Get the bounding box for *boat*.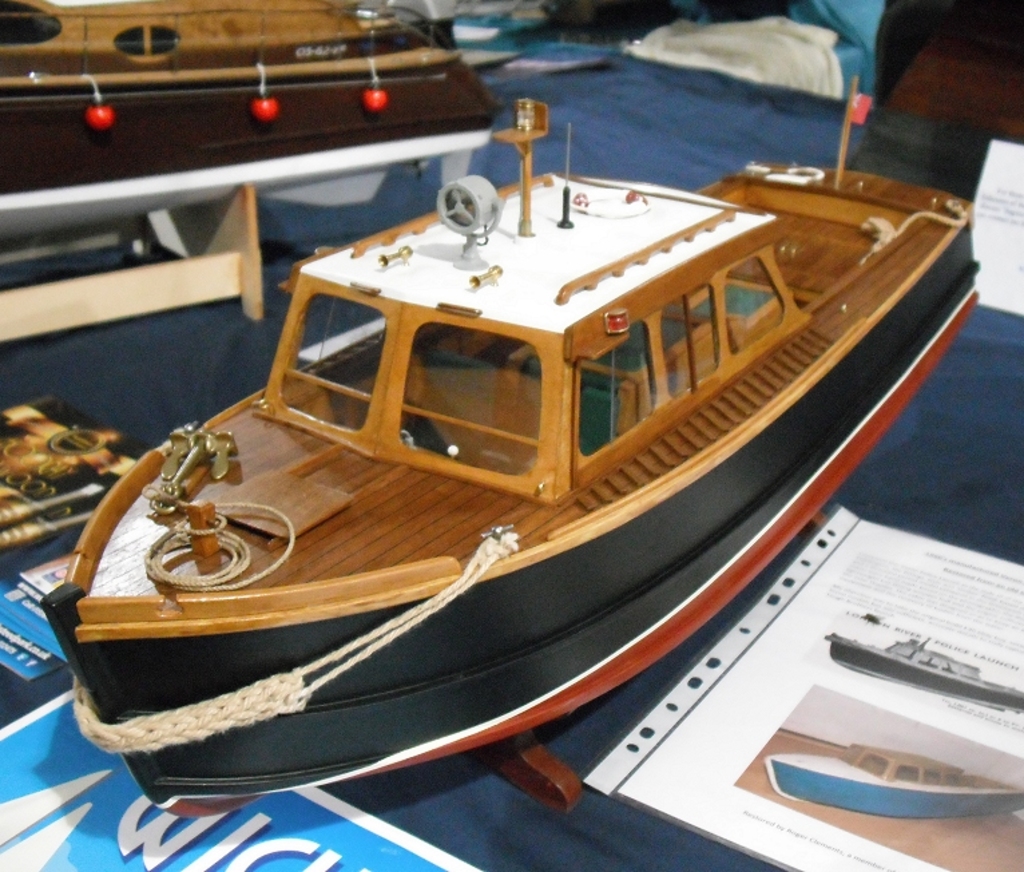
[9,82,1008,825].
